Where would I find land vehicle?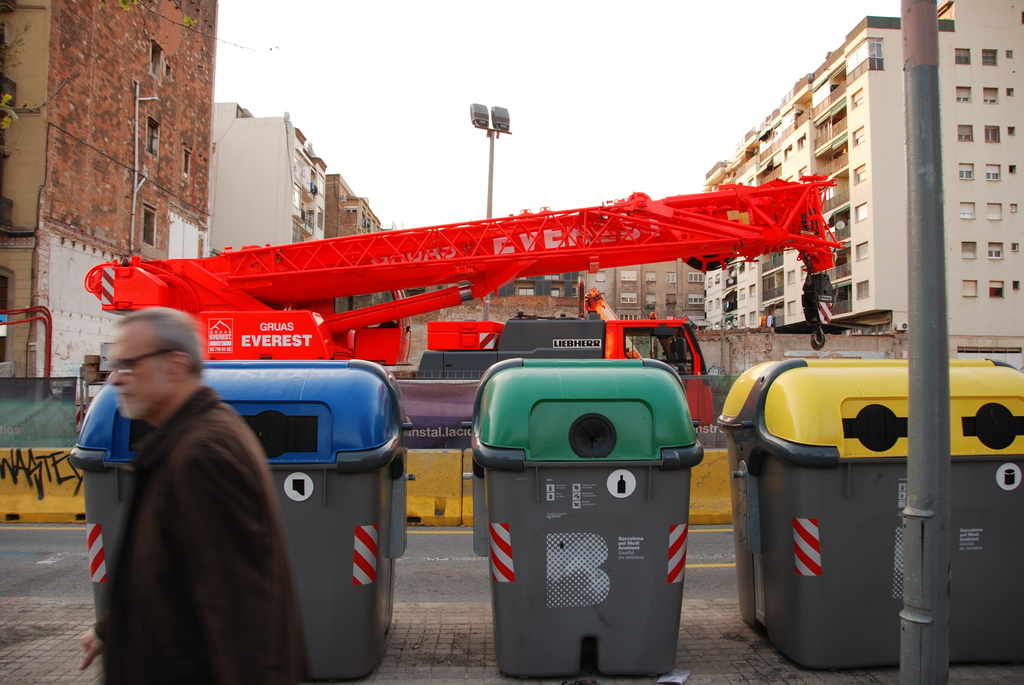
At (x1=81, y1=169, x2=843, y2=443).
